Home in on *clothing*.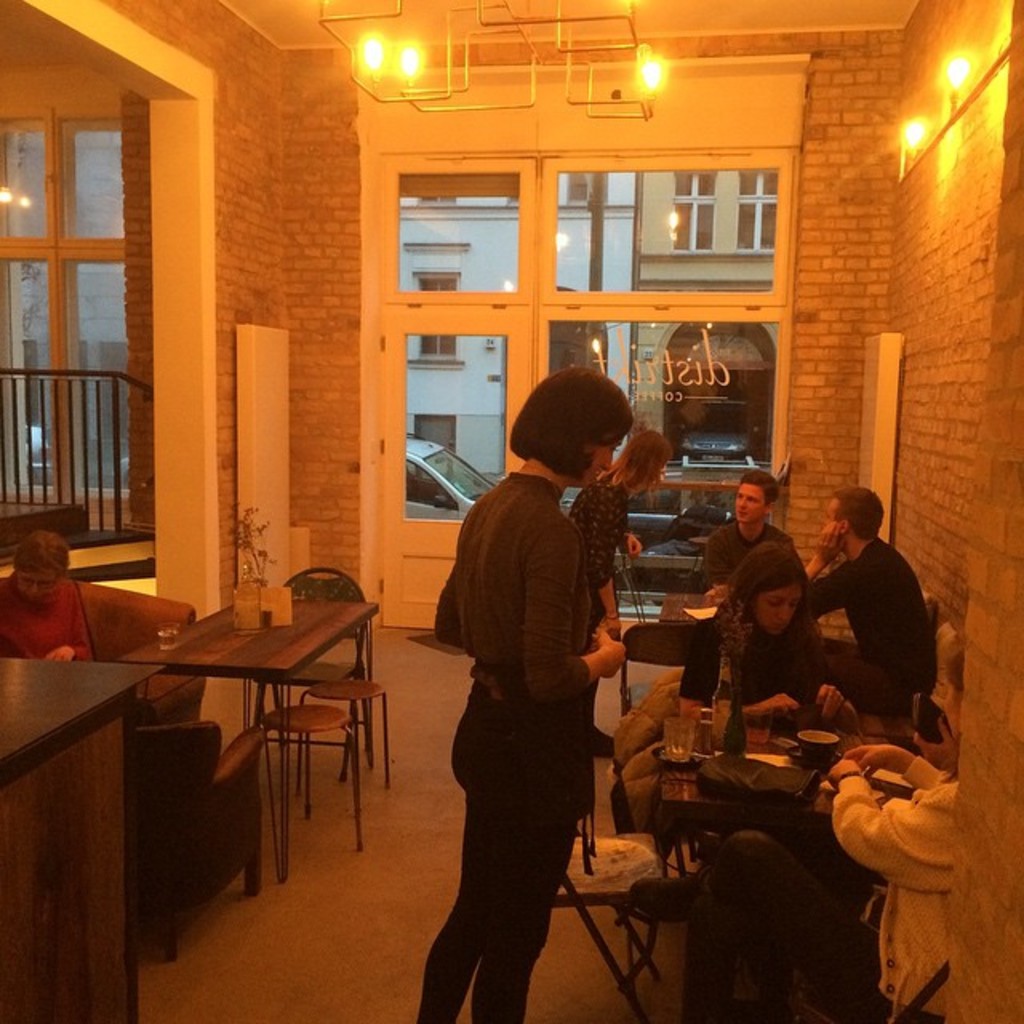
Homed in at left=411, top=467, right=595, bottom=1022.
